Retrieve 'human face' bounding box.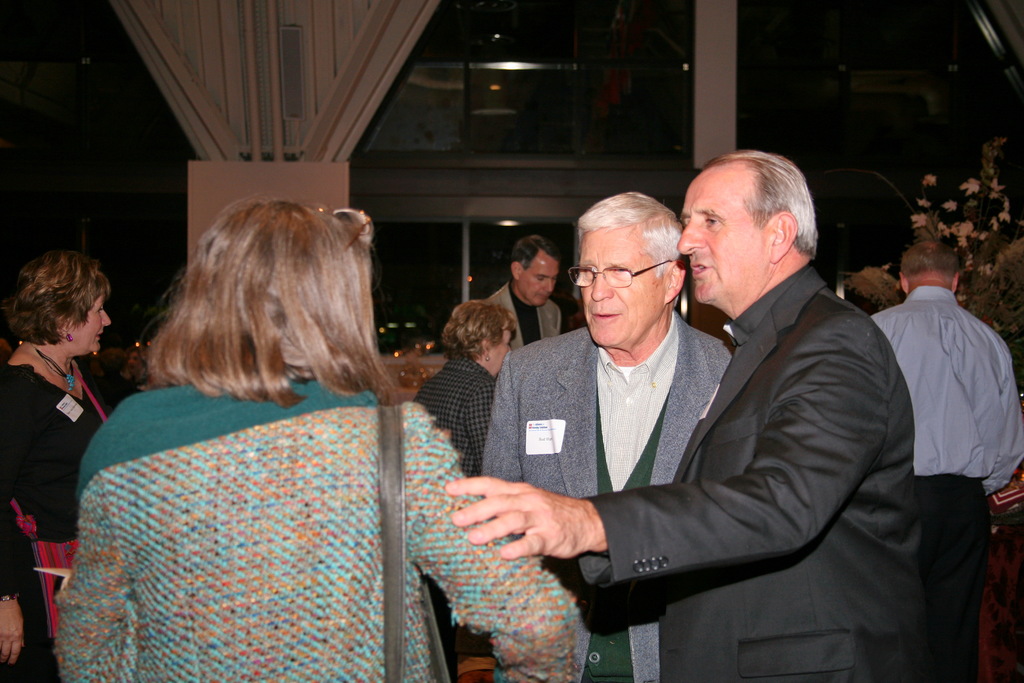
Bounding box: <box>508,230,564,303</box>.
